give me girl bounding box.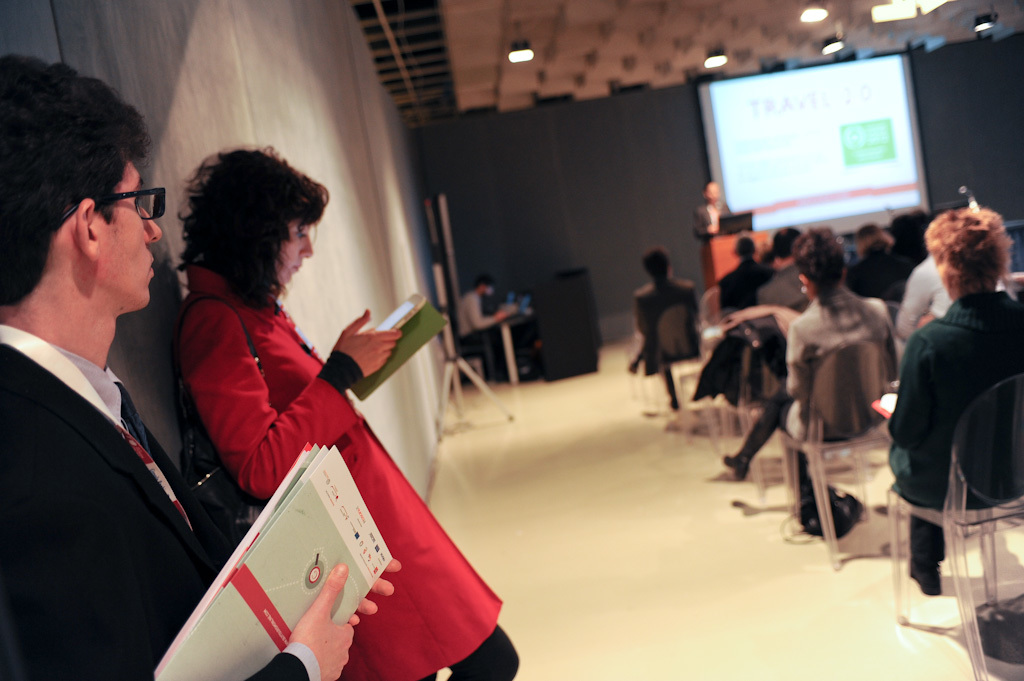
bbox=[181, 149, 519, 680].
